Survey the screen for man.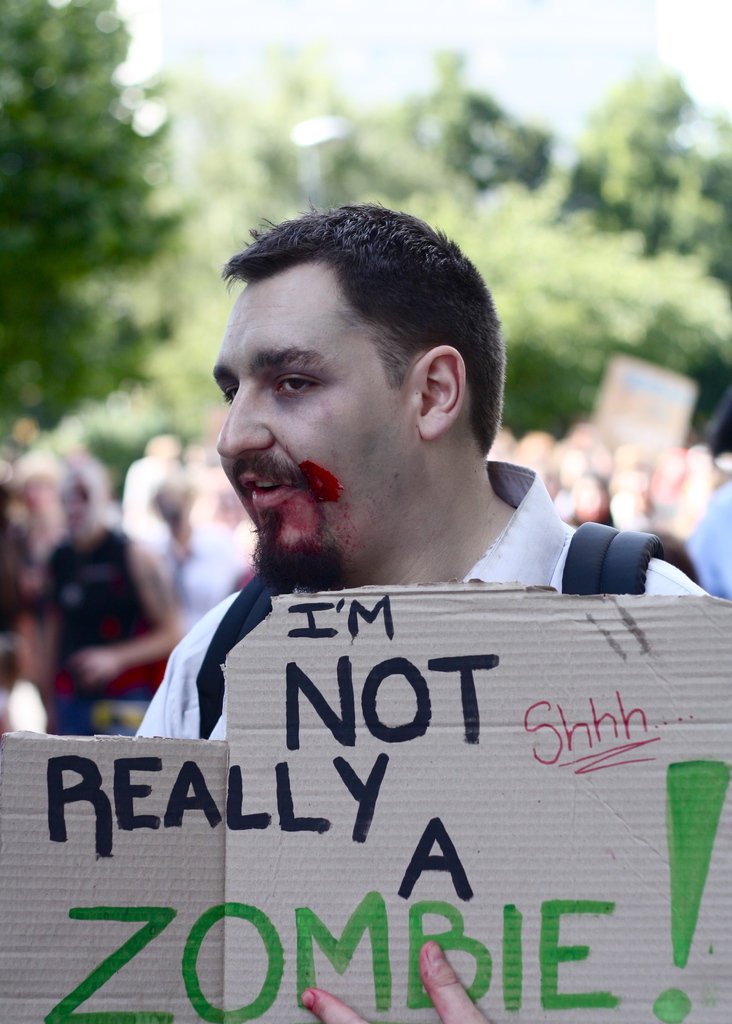
Survey found: [left=128, top=200, right=723, bottom=1023].
